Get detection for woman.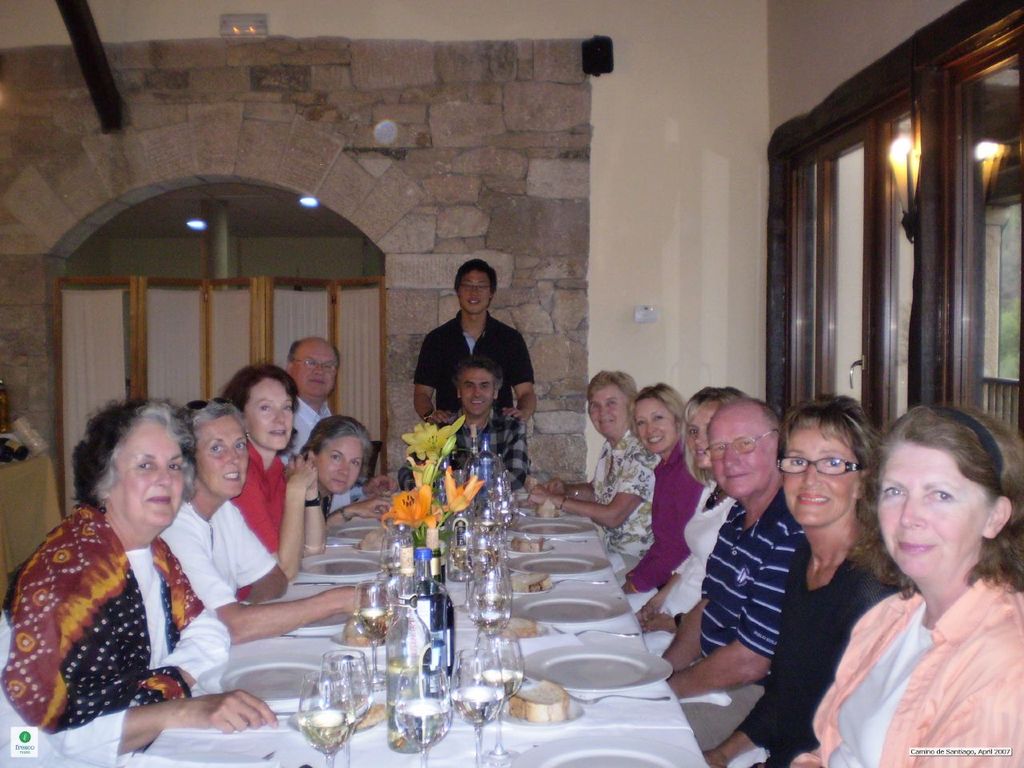
Detection: bbox=(701, 394, 905, 767).
